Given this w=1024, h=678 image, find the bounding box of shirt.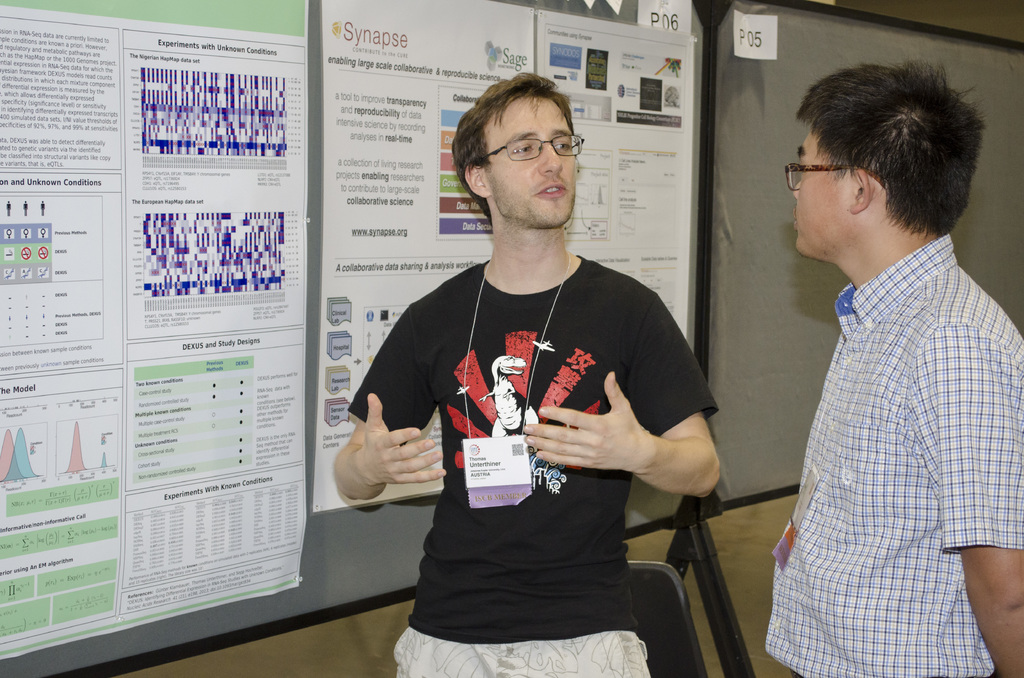
select_region(764, 234, 1023, 677).
